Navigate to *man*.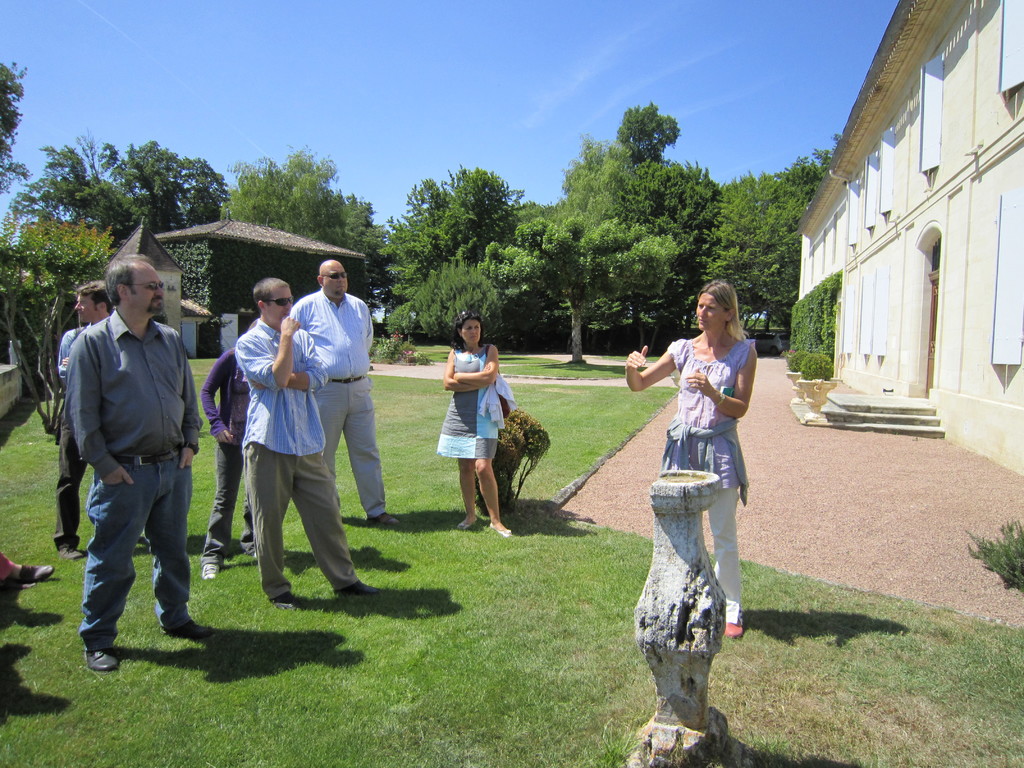
Navigation target: (left=51, top=276, right=118, bottom=556).
